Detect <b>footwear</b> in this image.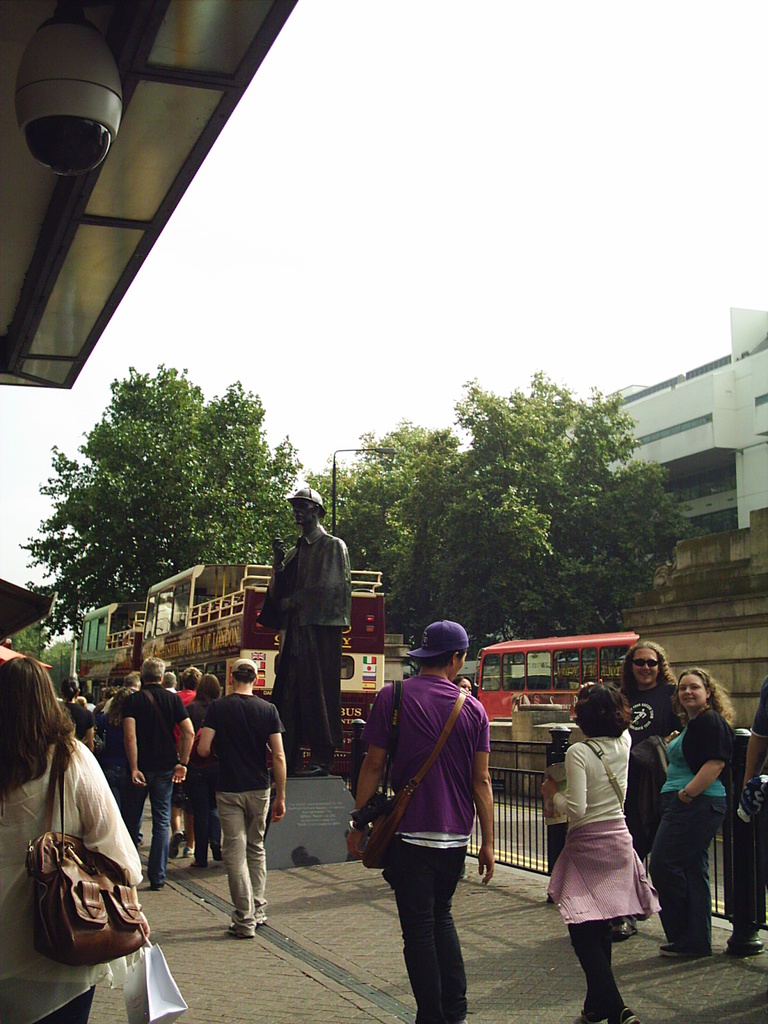
Detection: bbox=[182, 846, 195, 856].
